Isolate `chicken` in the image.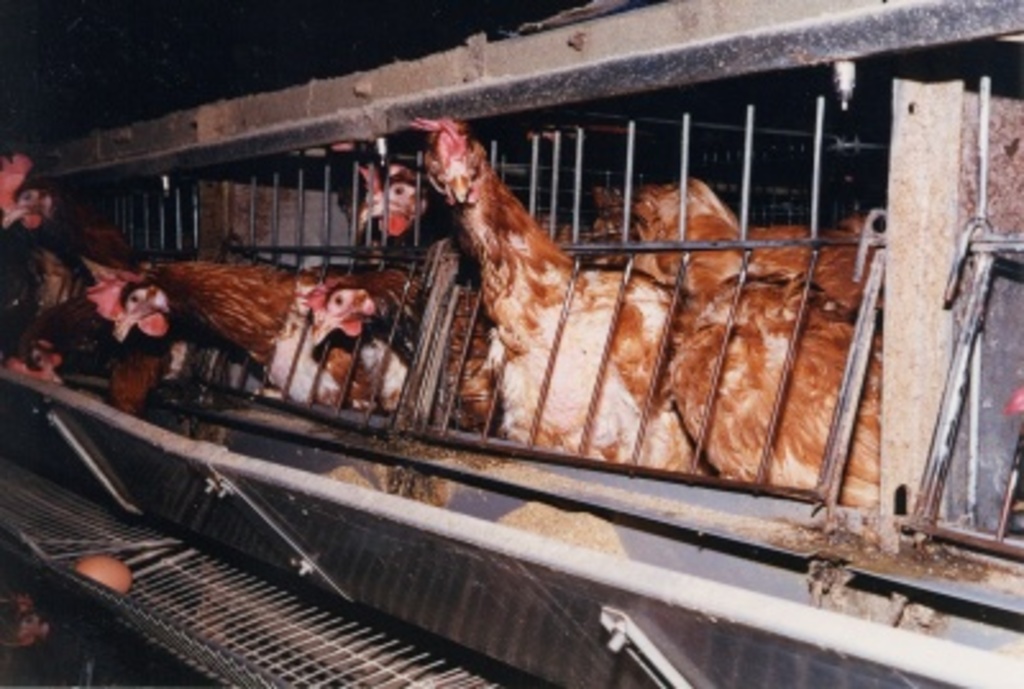
Isolated region: l=384, t=100, r=778, b=456.
